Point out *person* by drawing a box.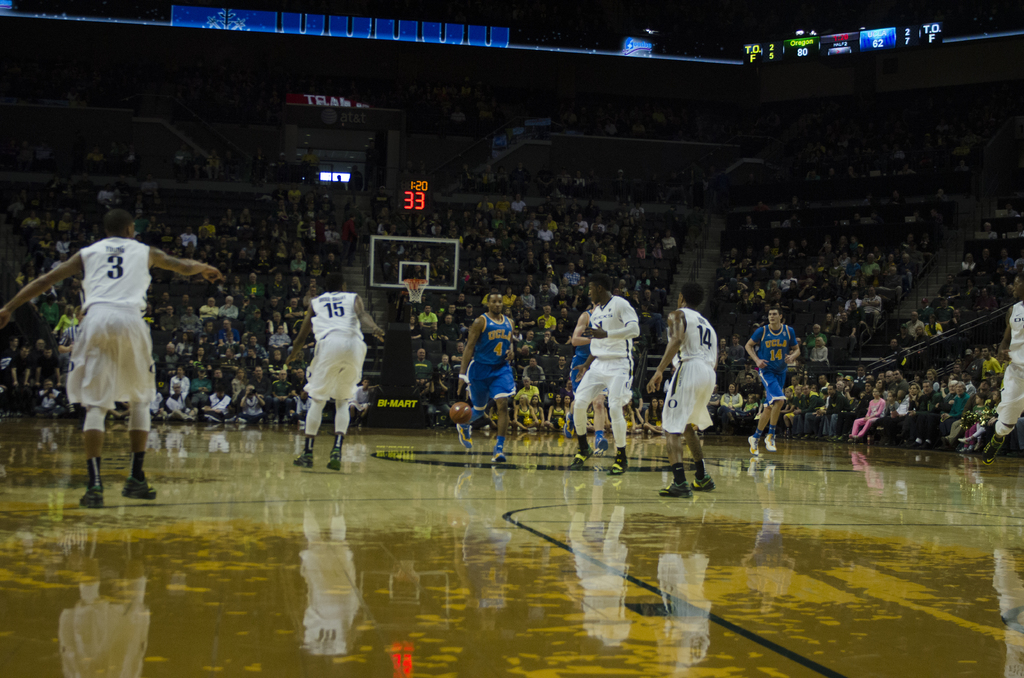
[left=626, top=386, right=646, bottom=426].
